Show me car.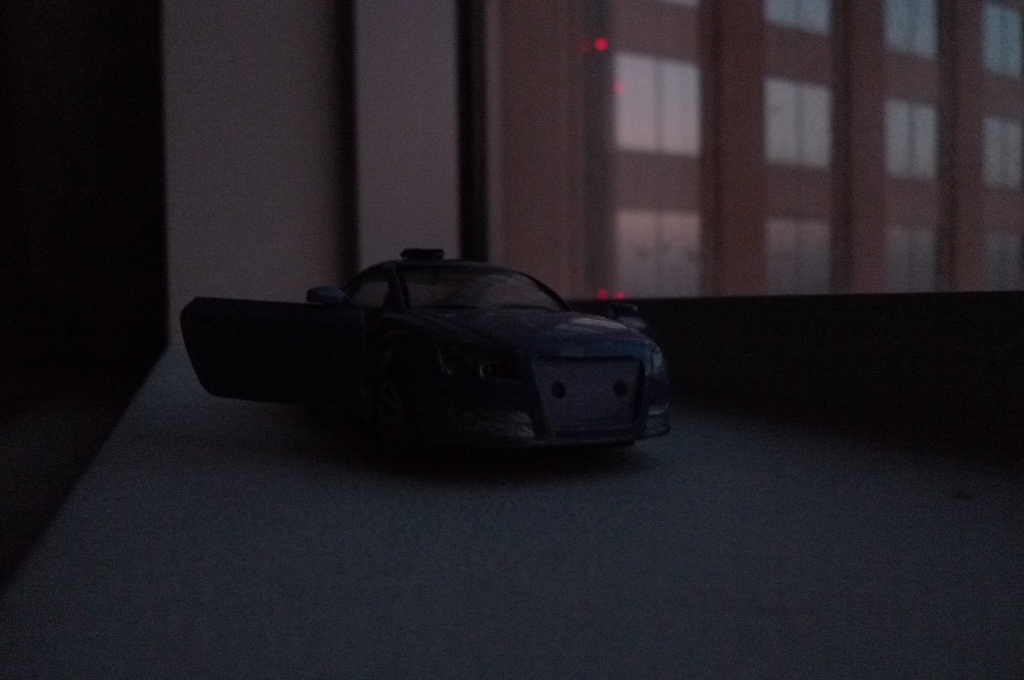
car is here: box(177, 249, 673, 447).
